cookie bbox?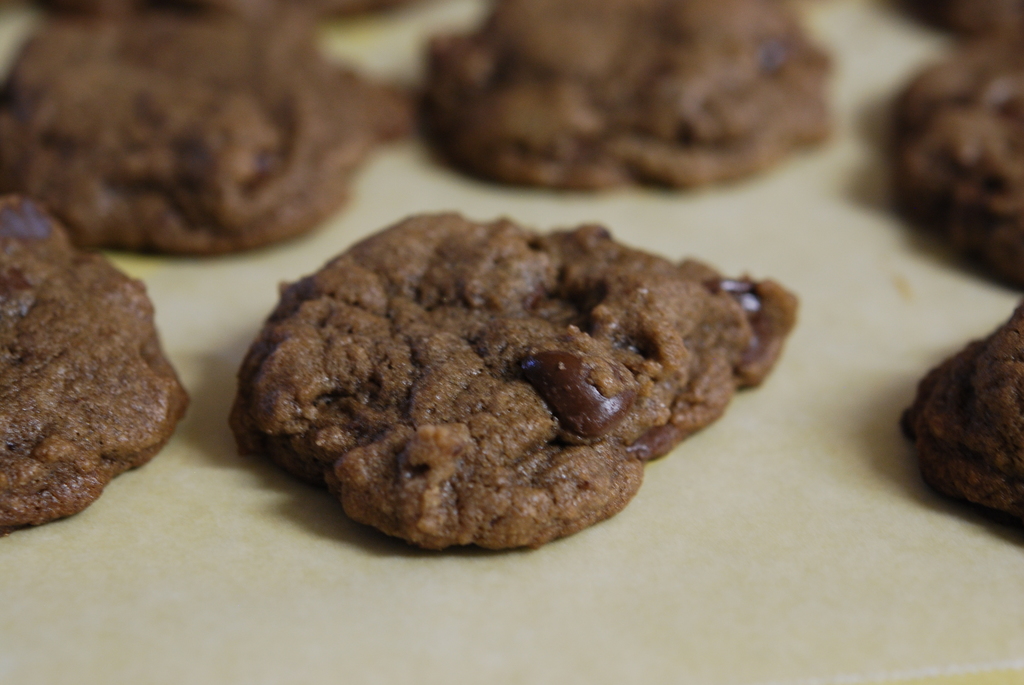
pyautogui.locateOnScreen(884, 34, 1023, 284)
